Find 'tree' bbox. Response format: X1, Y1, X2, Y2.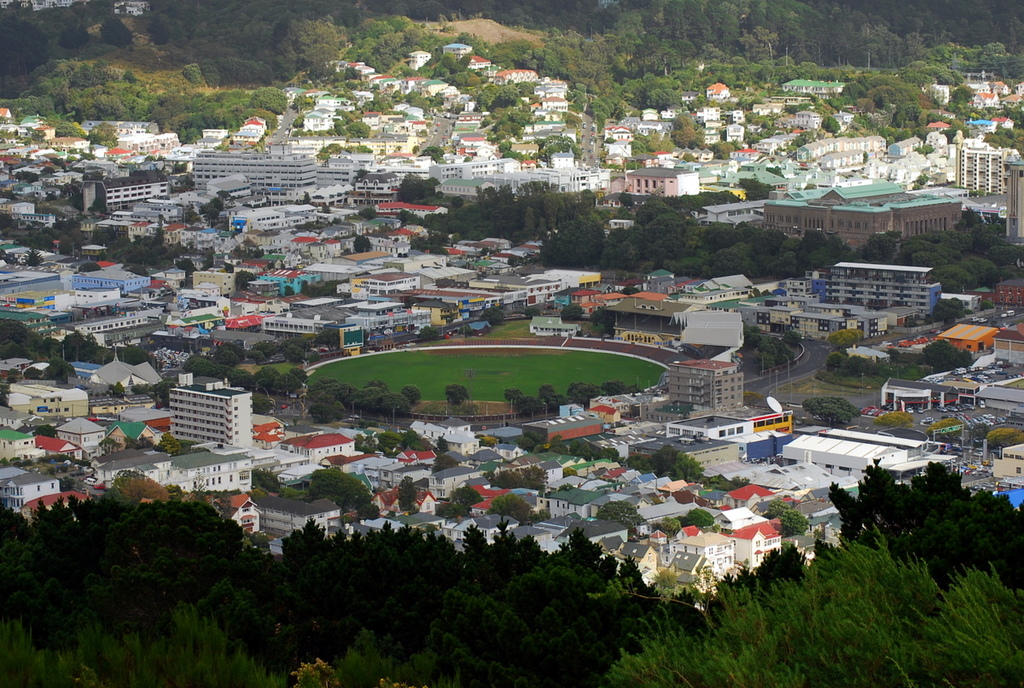
595, 445, 616, 464.
